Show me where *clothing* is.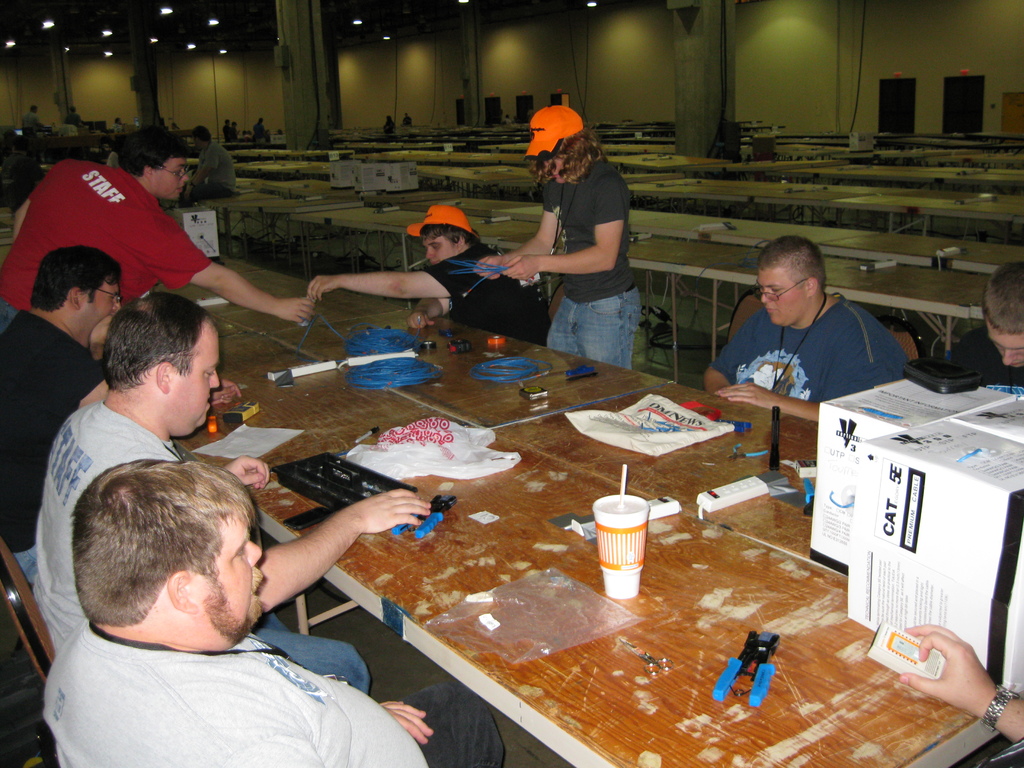
*clothing* is at detection(419, 244, 547, 344).
